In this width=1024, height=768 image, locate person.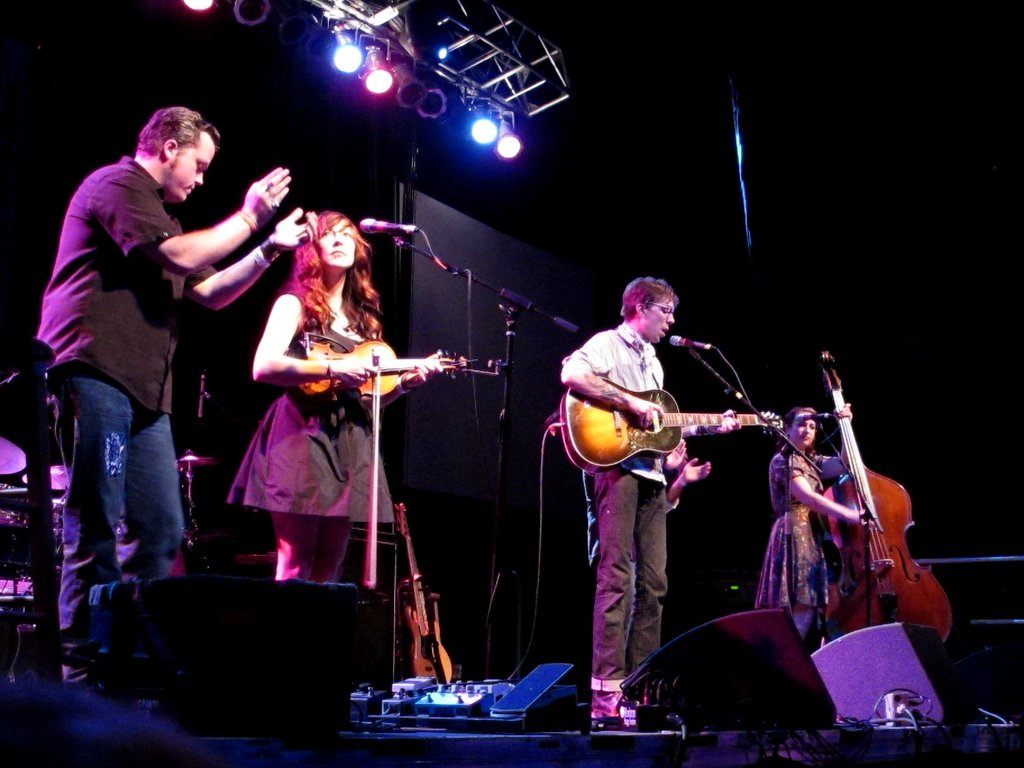
Bounding box: detection(580, 433, 705, 696).
